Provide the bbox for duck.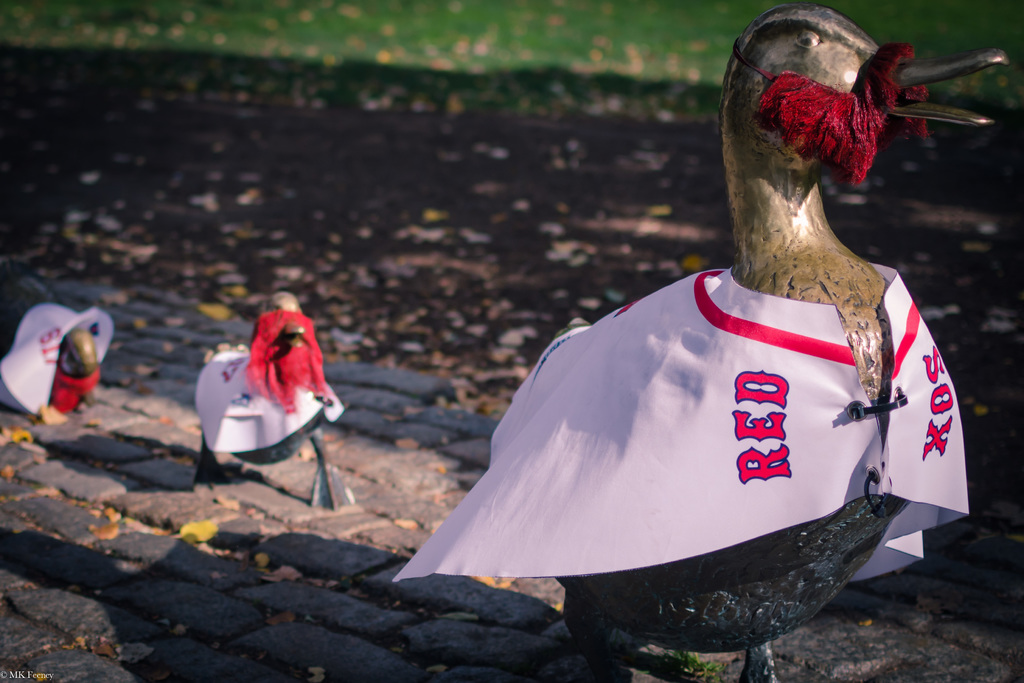
region(384, 19, 978, 668).
